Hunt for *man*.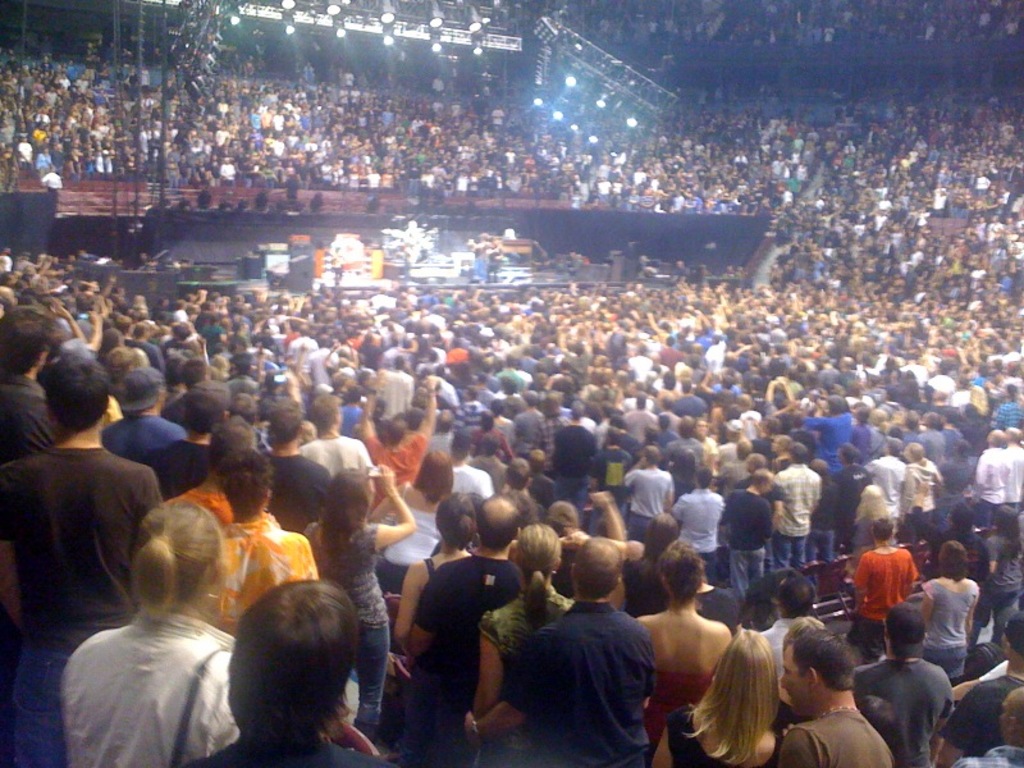
Hunted down at left=620, top=394, right=658, bottom=442.
